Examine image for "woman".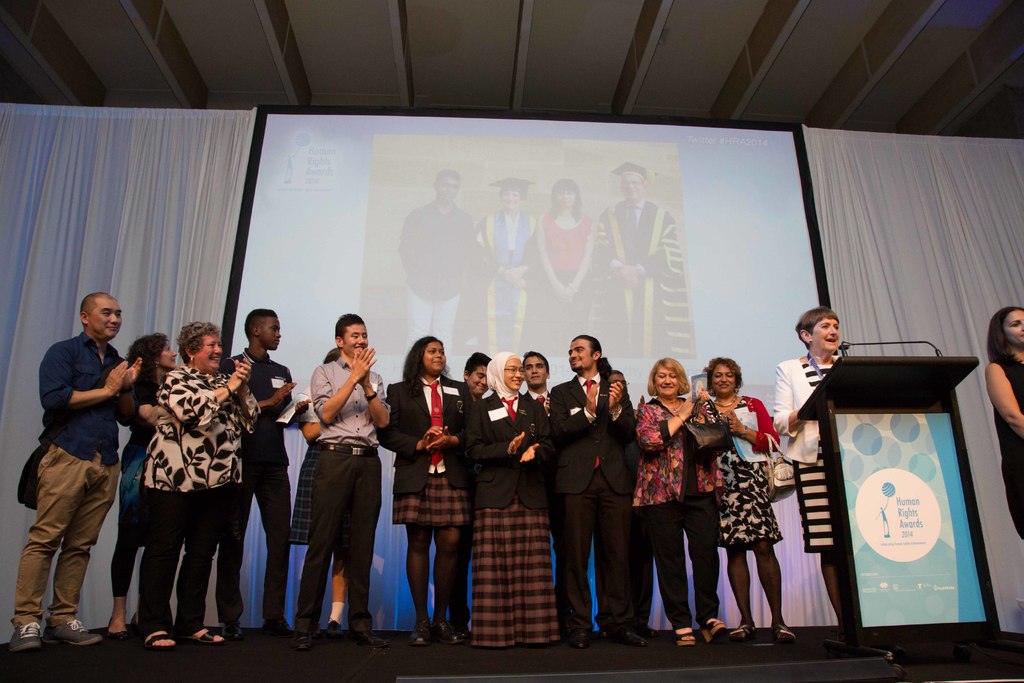
Examination result: bbox=(372, 328, 477, 621).
